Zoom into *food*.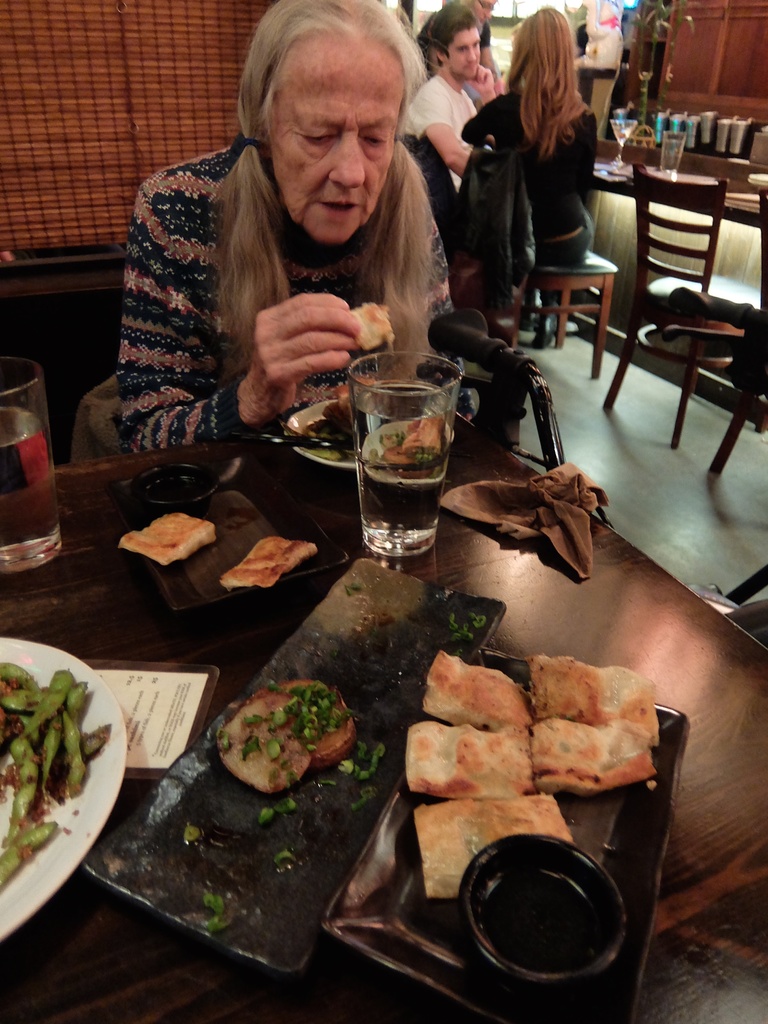
Zoom target: rect(119, 510, 217, 564).
